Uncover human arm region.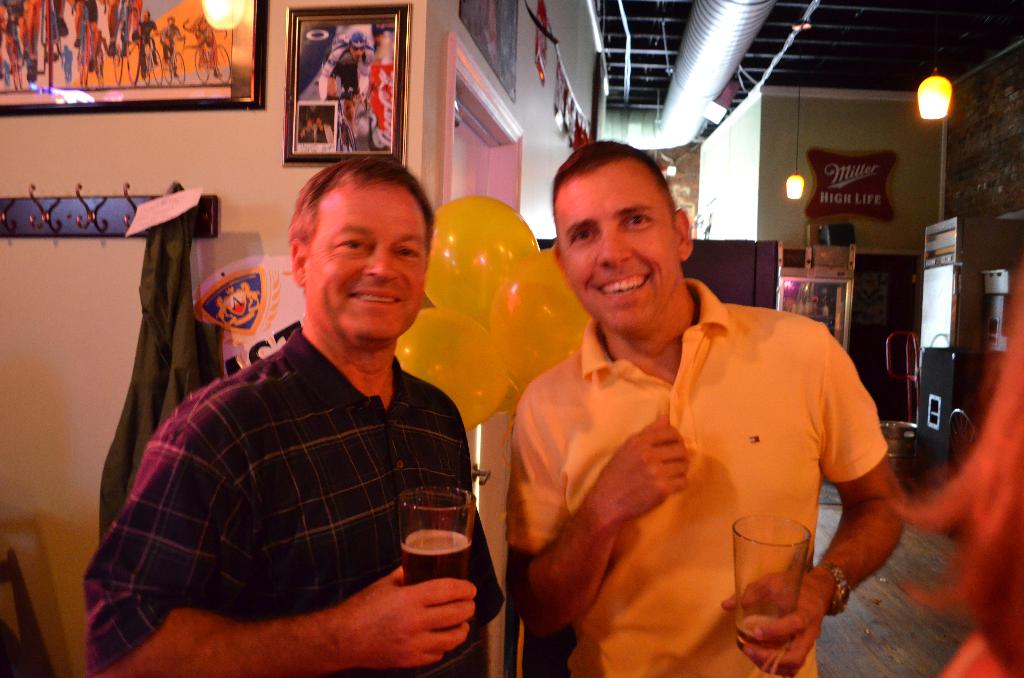
Uncovered: x1=533, y1=366, x2=664, y2=622.
